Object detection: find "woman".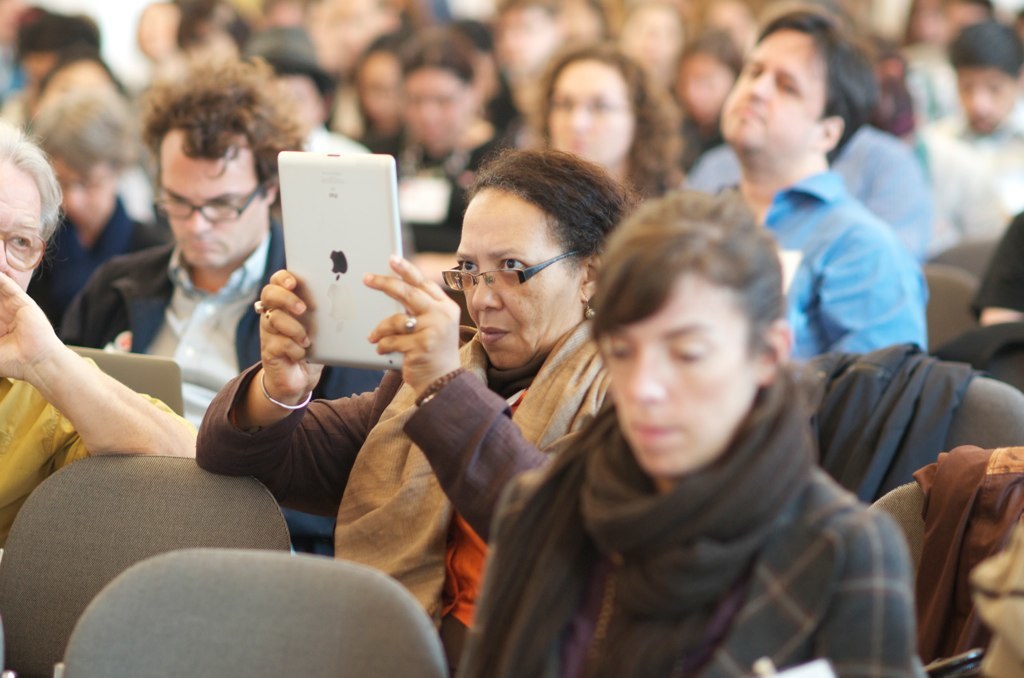
box=[194, 149, 656, 669].
